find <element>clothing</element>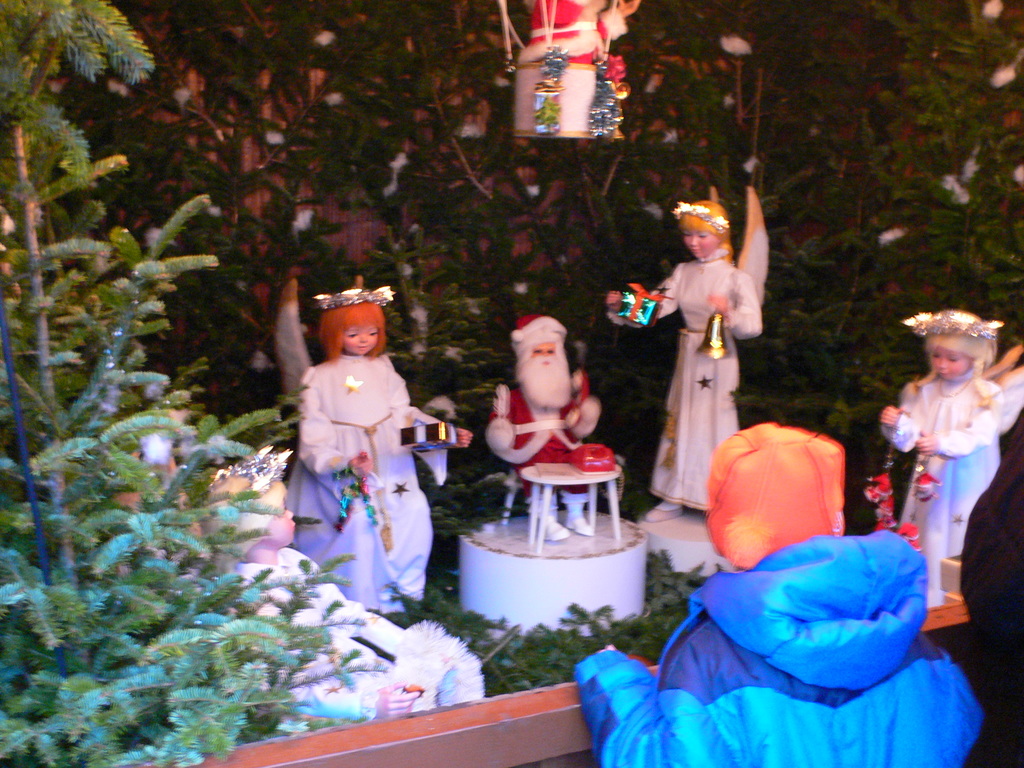
<box>592,513,1000,760</box>
